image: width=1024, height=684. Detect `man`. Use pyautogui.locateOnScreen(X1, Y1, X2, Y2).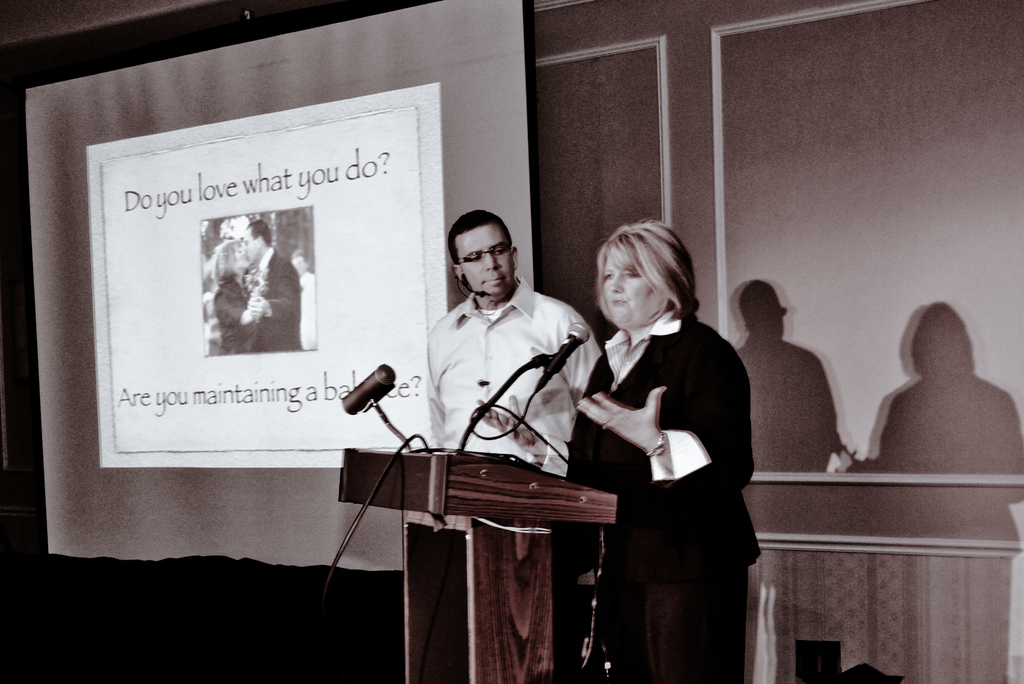
pyautogui.locateOnScreen(397, 208, 612, 541).
